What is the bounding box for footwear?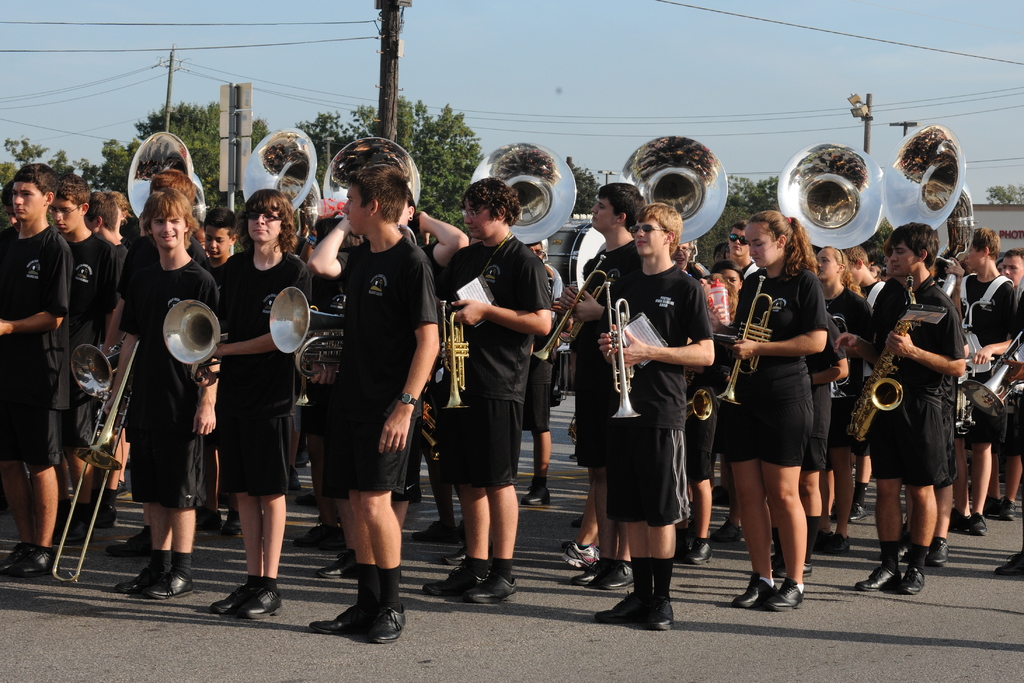
572/559/604/582.
